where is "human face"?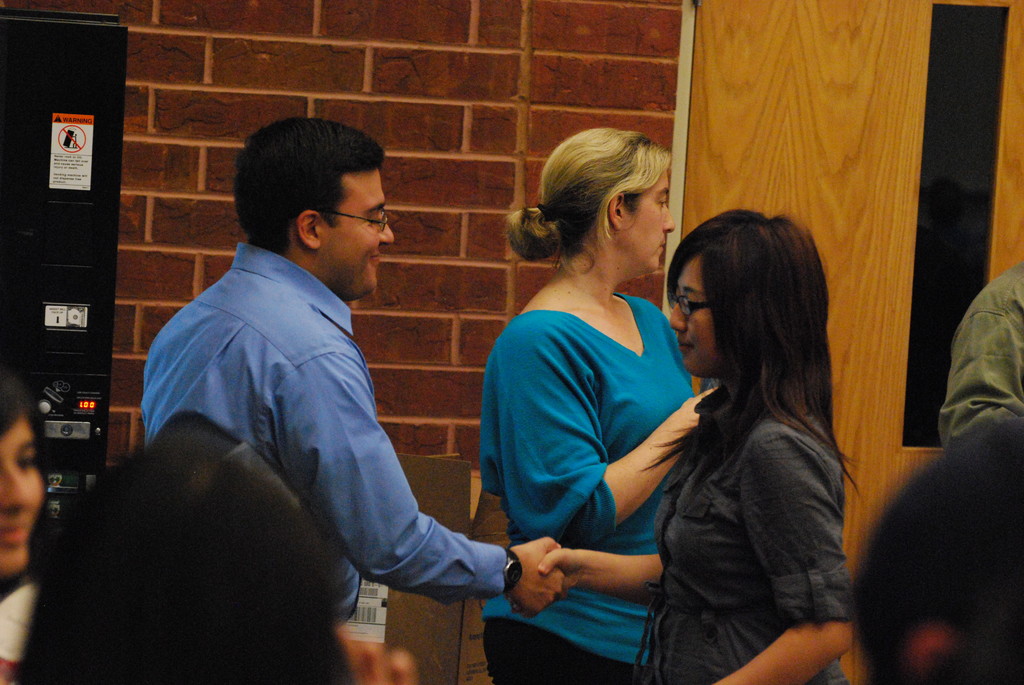
(0,414,38,573).
